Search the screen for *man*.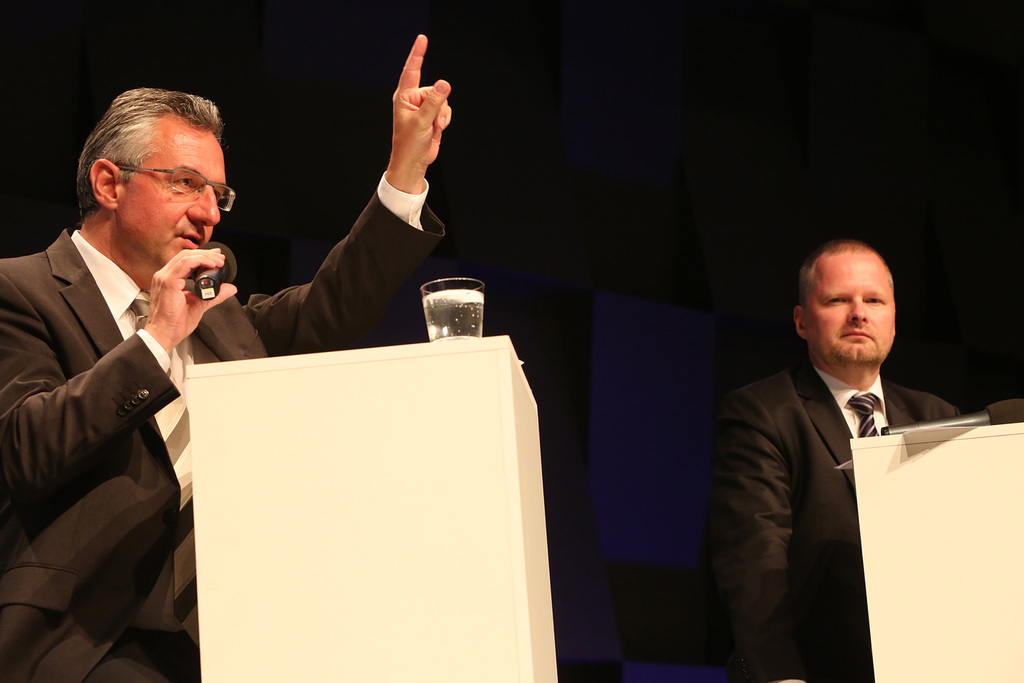
Found at <box>712,230,980,662</box>.
